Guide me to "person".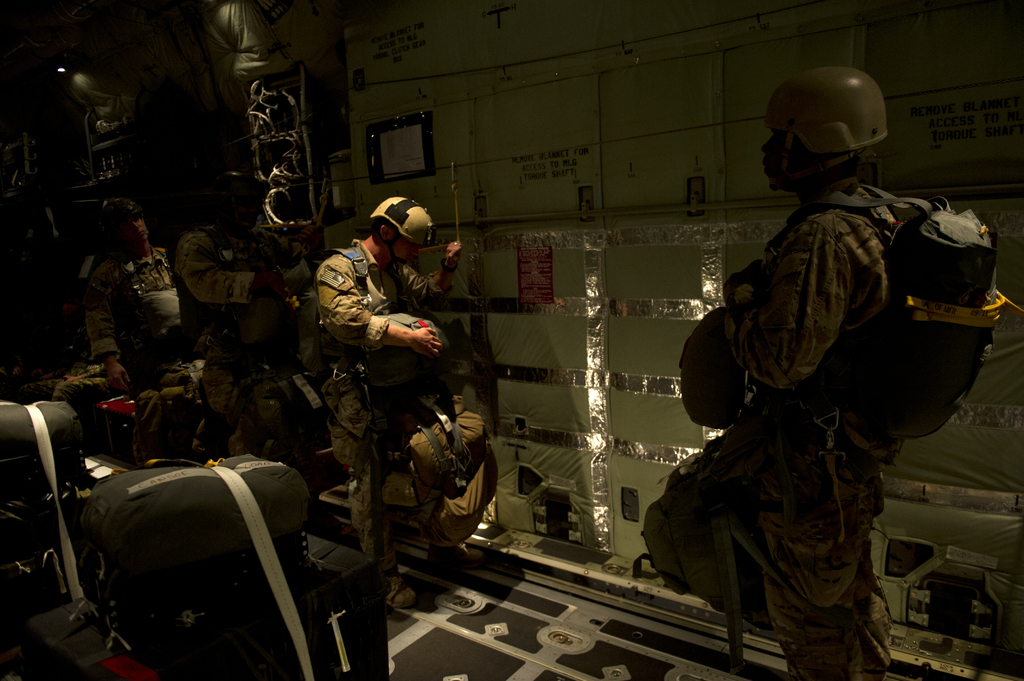
Guidance: x1=642, y1=65, x2=1023, y2=680.
